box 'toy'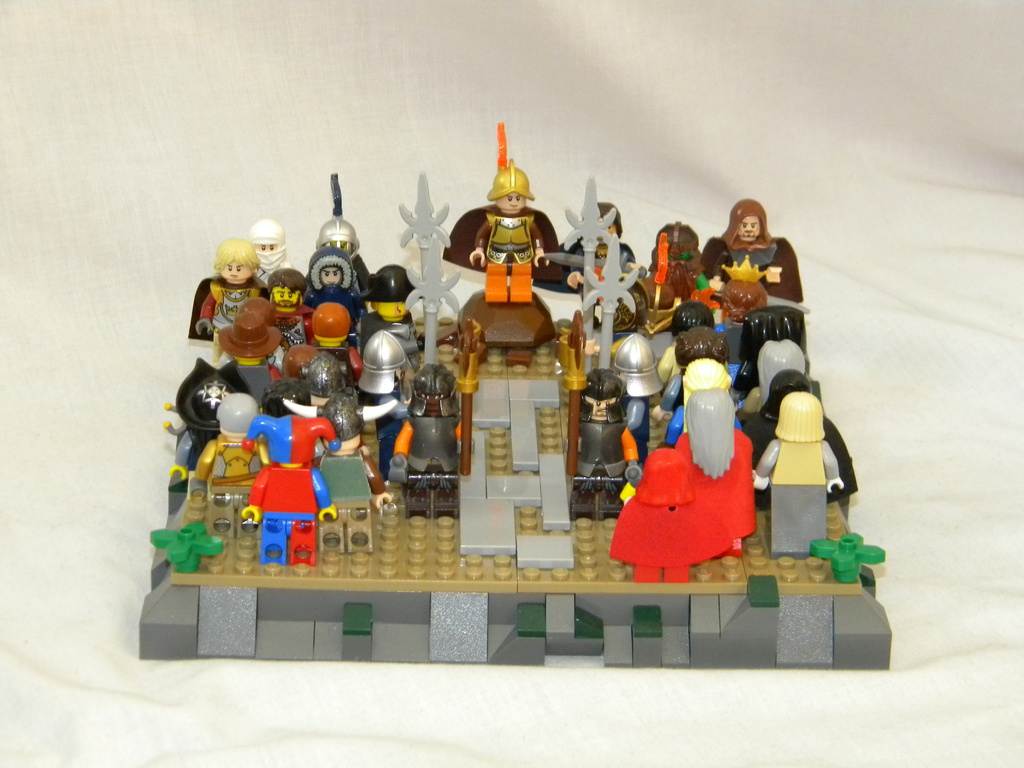
<box>239,407,341,563</box>
